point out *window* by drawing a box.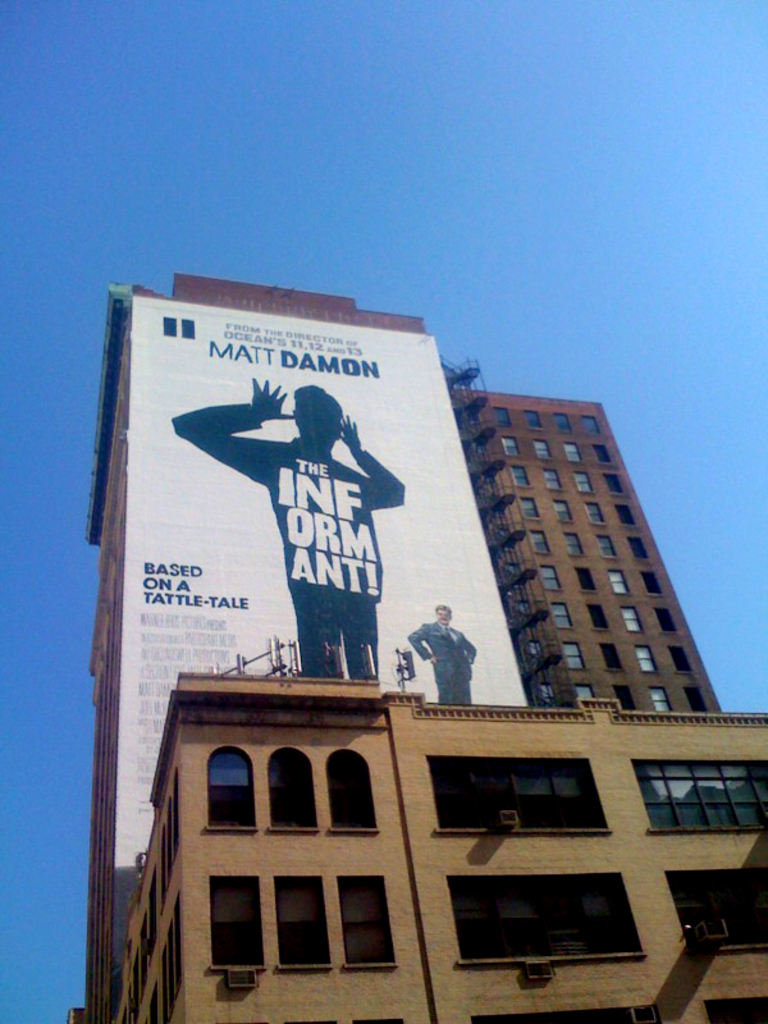
(494,404,508,429).
